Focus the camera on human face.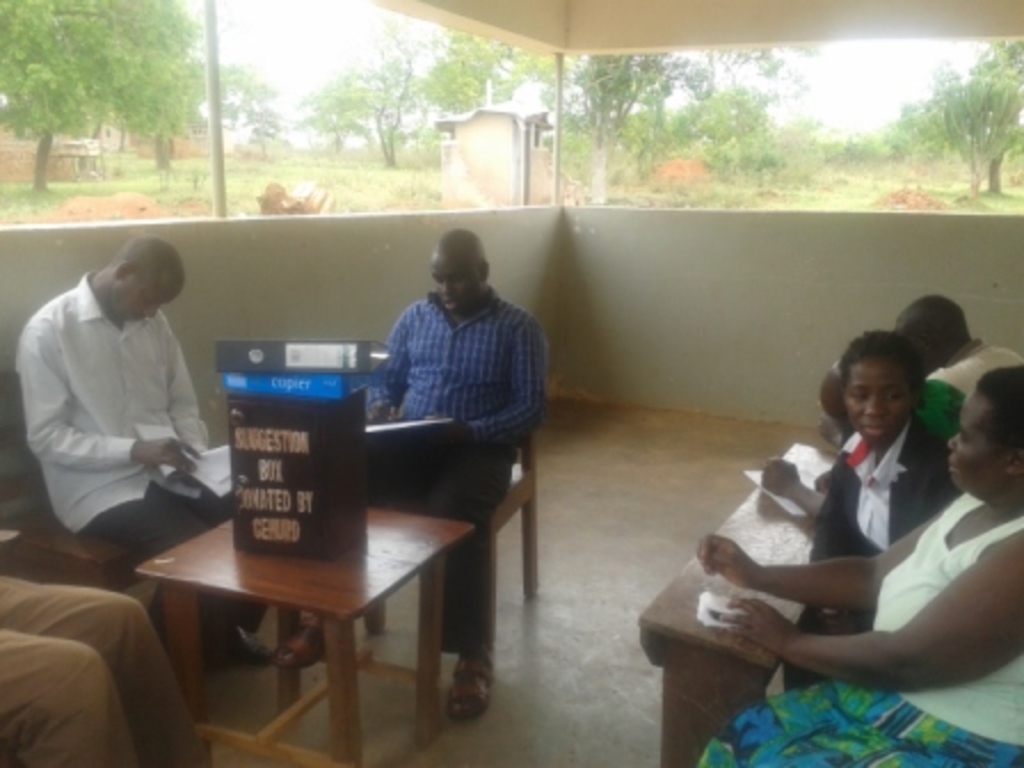
Focus region: {"x1": 946, "y1": 389, "x2": 1008, "y2": 487}.
